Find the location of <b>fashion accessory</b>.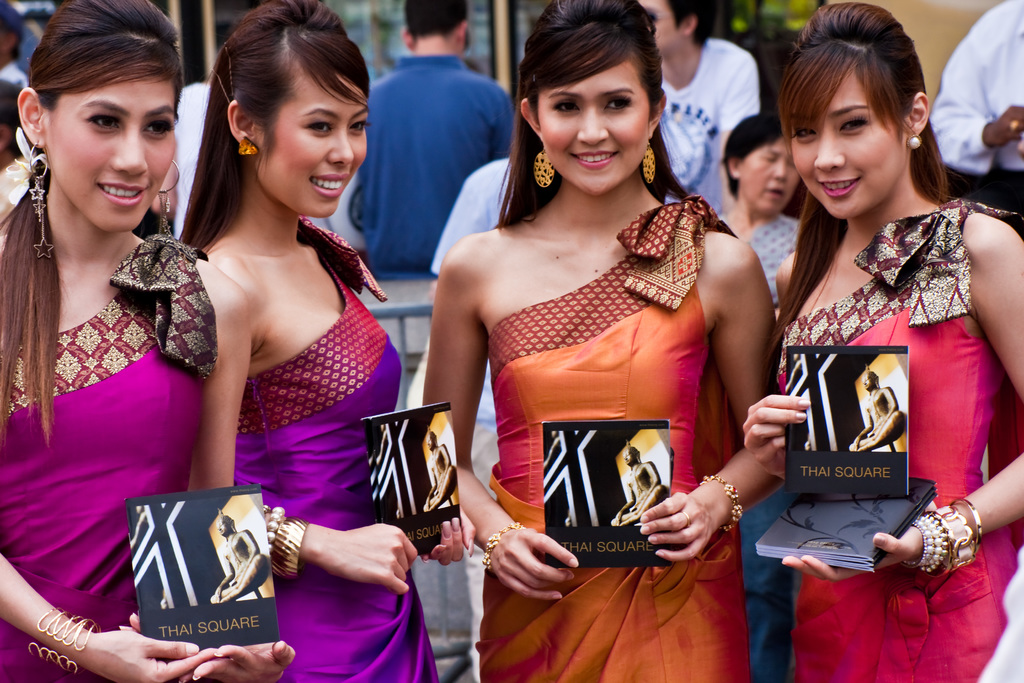
Location: pyautogui.locateOnScreen(261, 503, 269, 516).
